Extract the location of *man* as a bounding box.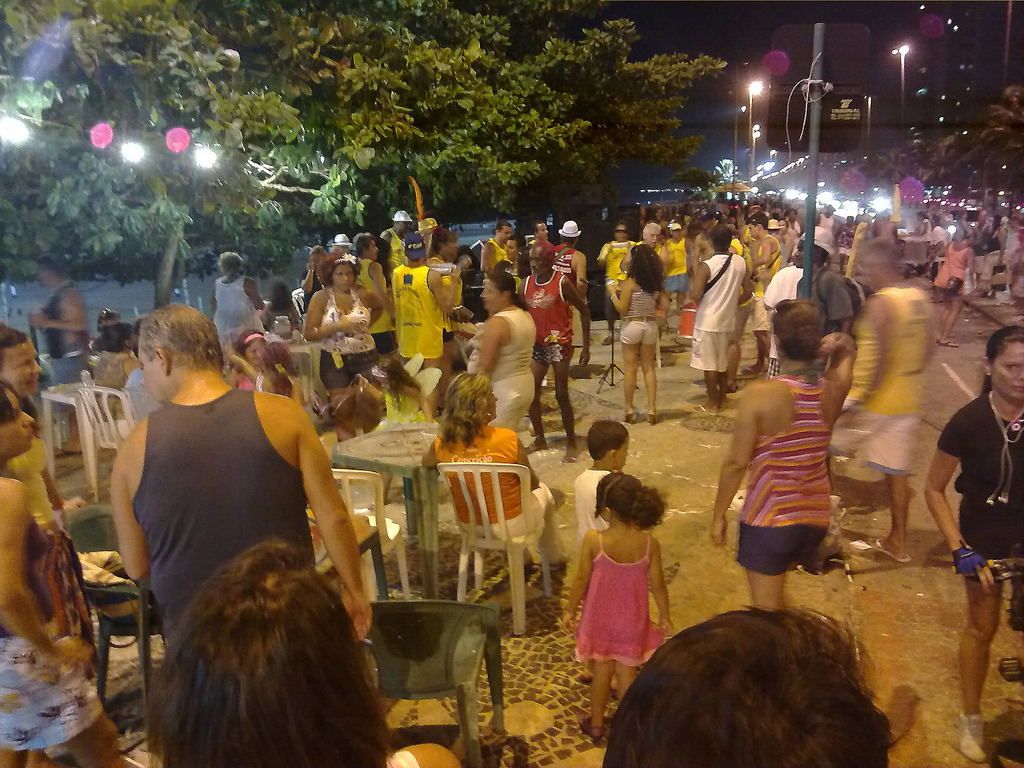
<bbox>735, 200, 787, 387</bbox>.
